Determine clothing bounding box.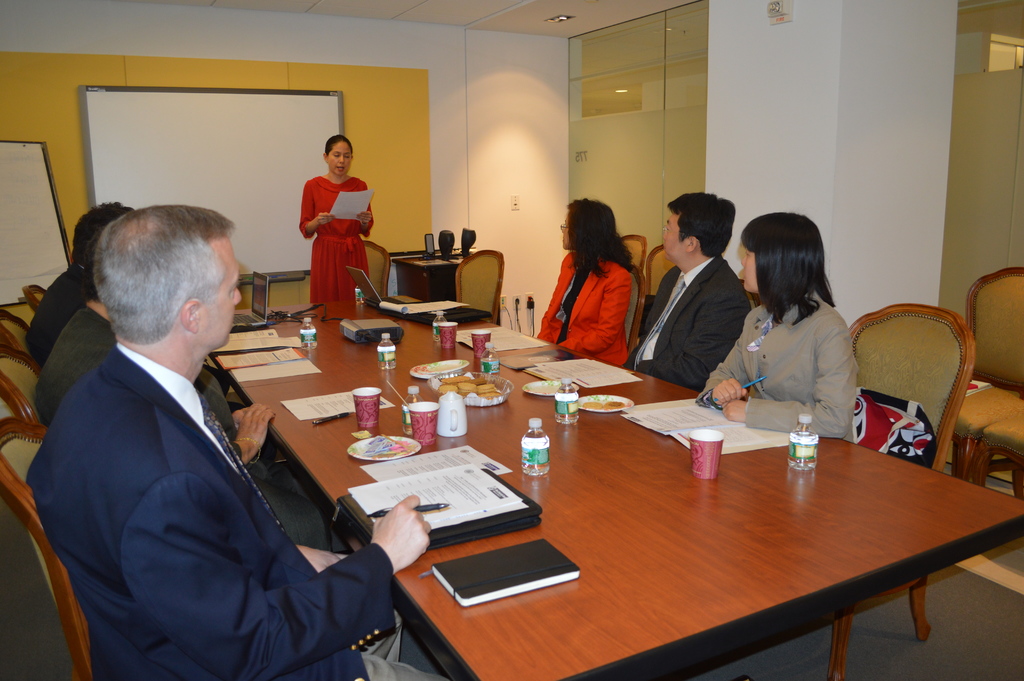
Determined: bbox=(624, 254, 755, 393).
